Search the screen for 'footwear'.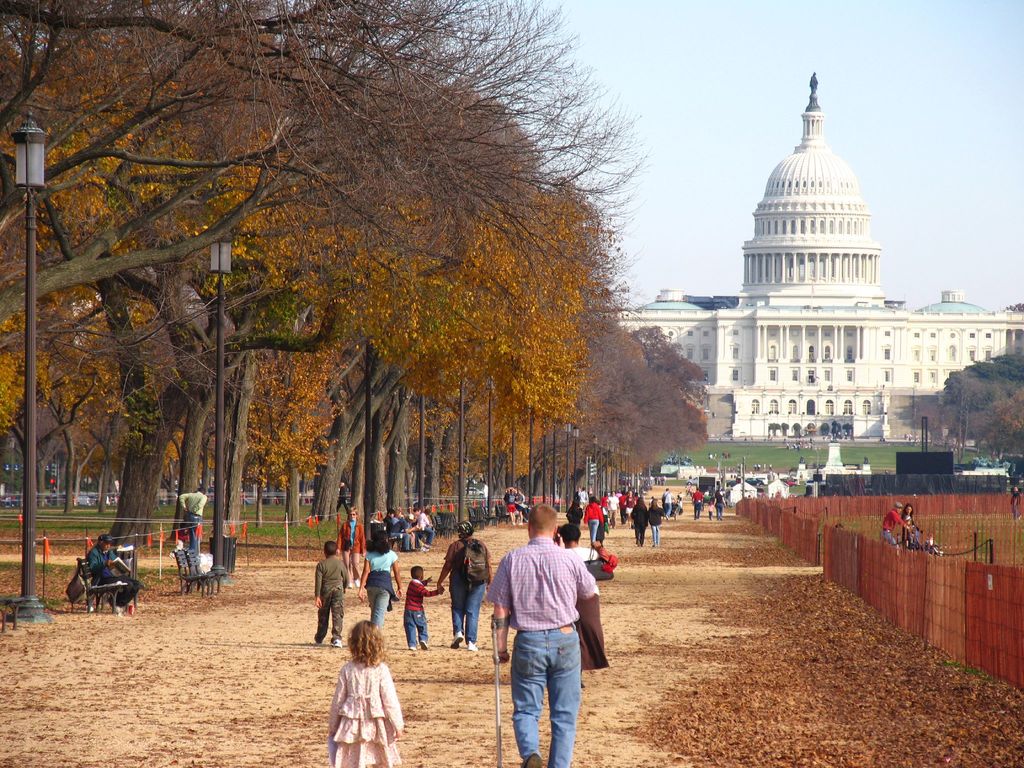
Found at (521, 751, 543, 767).
